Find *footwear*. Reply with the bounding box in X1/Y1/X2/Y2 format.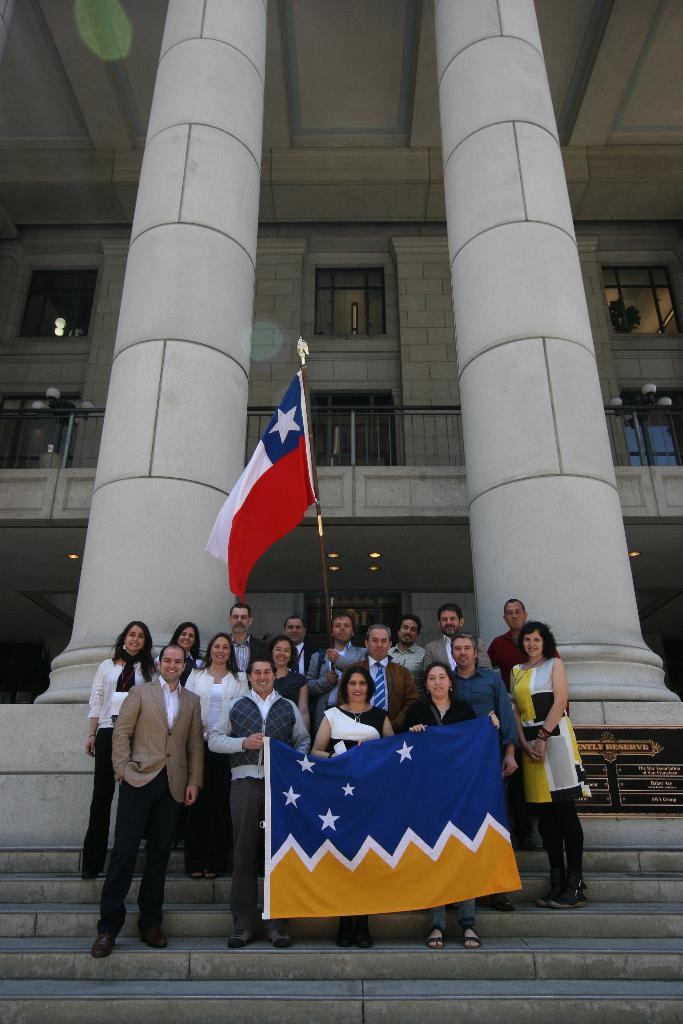
536/877/566/905.
